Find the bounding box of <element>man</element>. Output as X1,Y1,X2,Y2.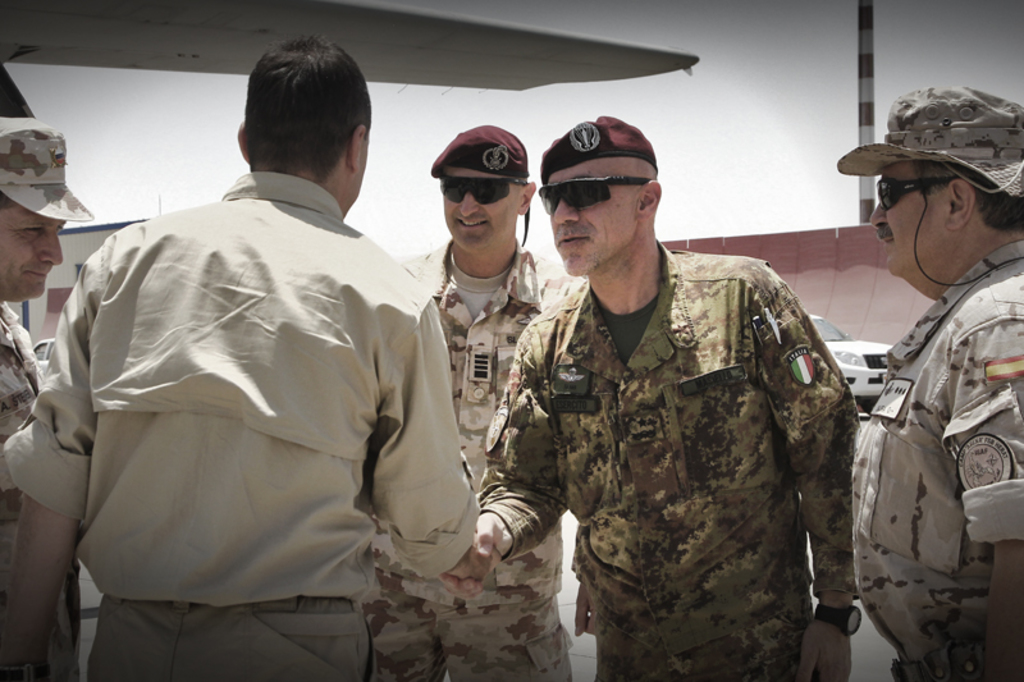
0,122,96,681.
